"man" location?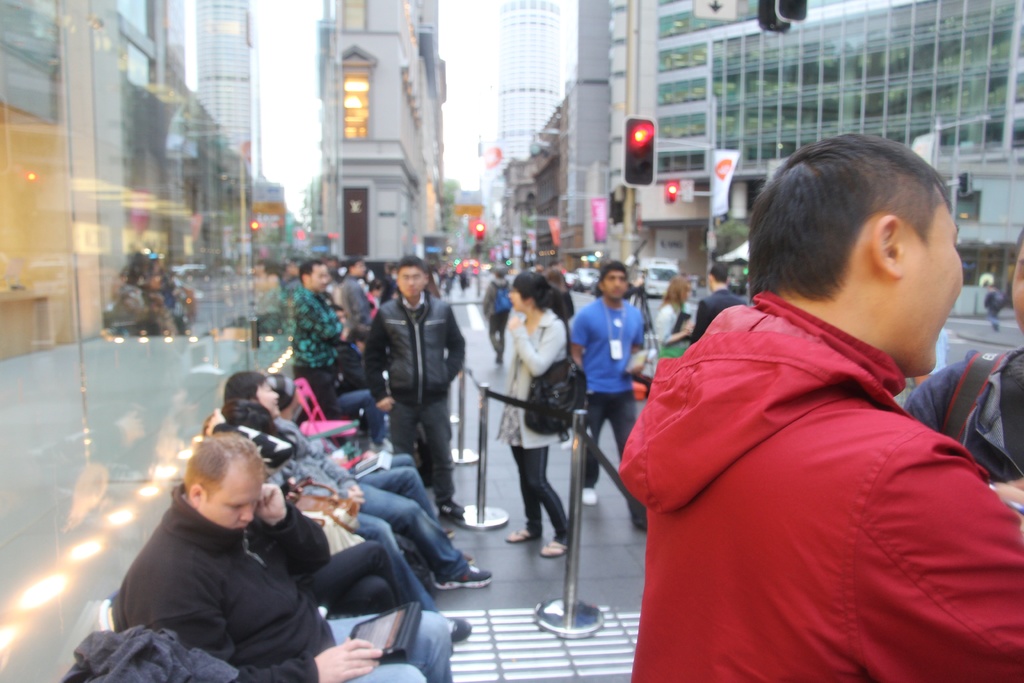
crop(593, 129, 1013, 682)
